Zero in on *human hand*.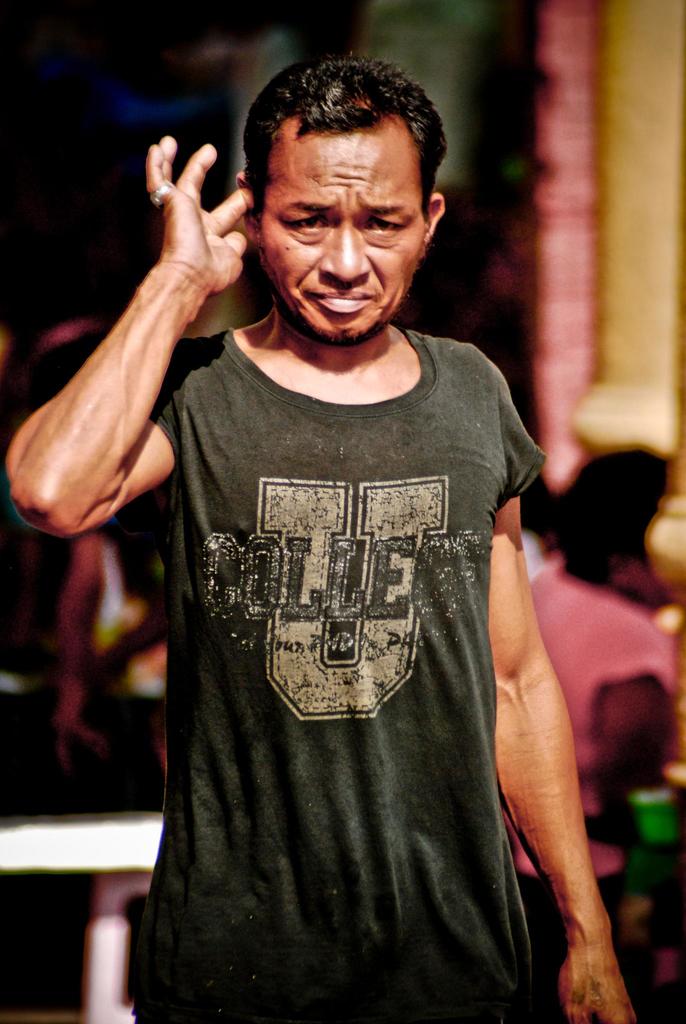
Zeroed in: bbox(120, 117, 259, 353).
